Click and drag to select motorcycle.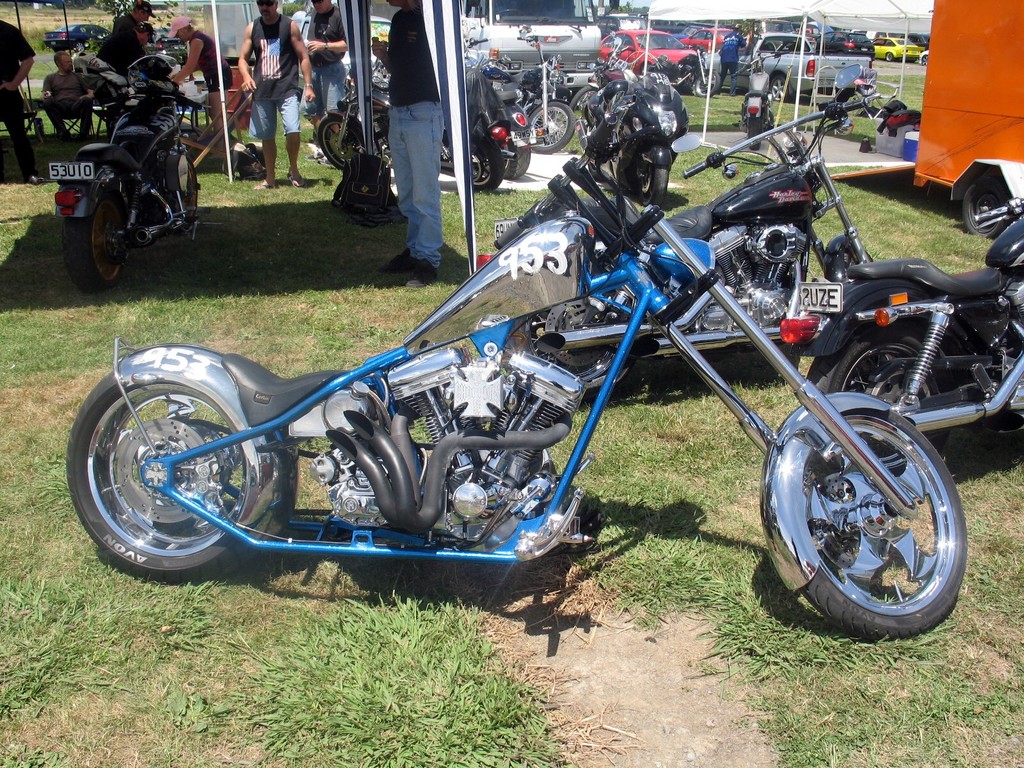
Selection: bbox=(63, 105, 966, 641).
